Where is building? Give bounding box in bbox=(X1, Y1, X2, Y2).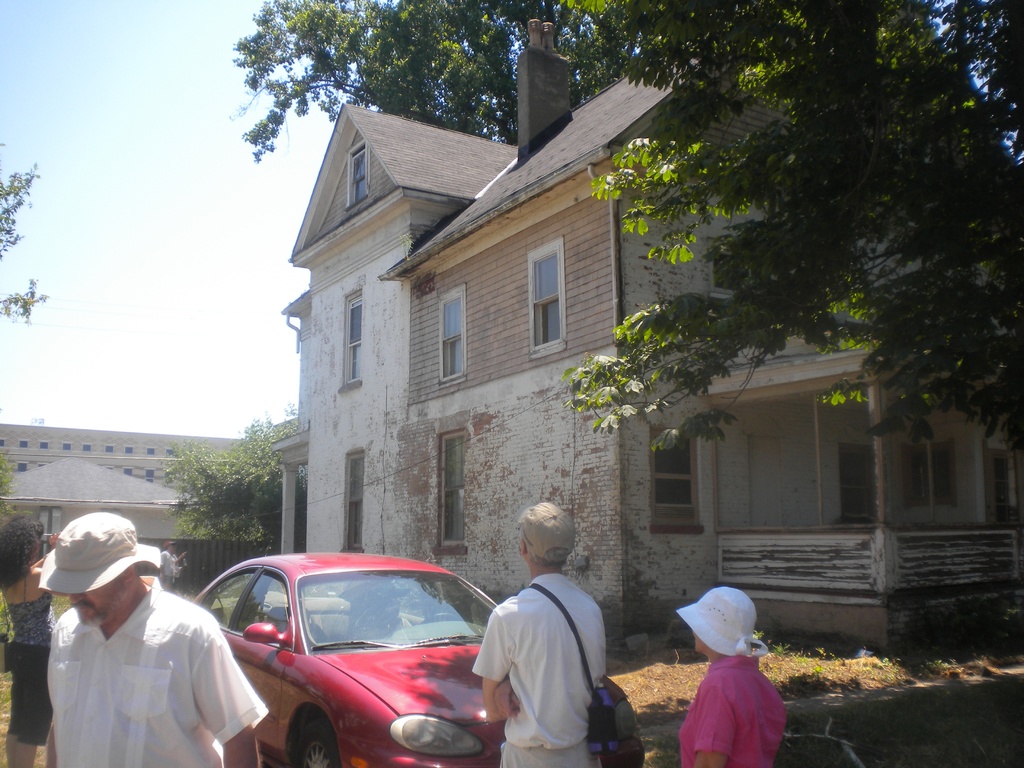
bbox=(275, 28, 1023, 655).
